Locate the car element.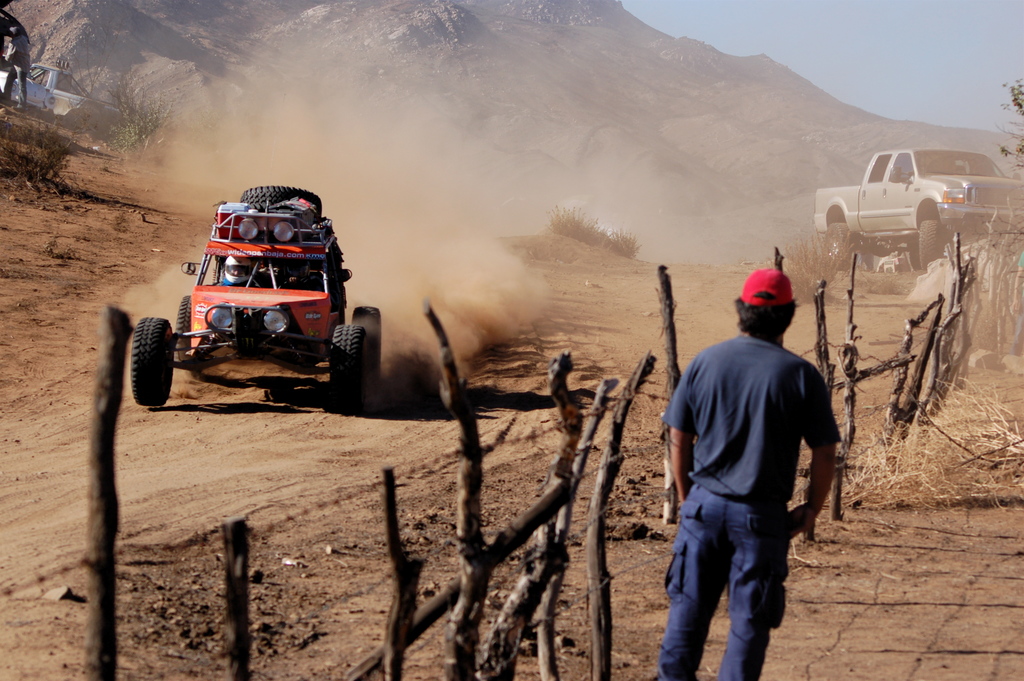
Element bbox: rect(123, 184, 384, 413).
